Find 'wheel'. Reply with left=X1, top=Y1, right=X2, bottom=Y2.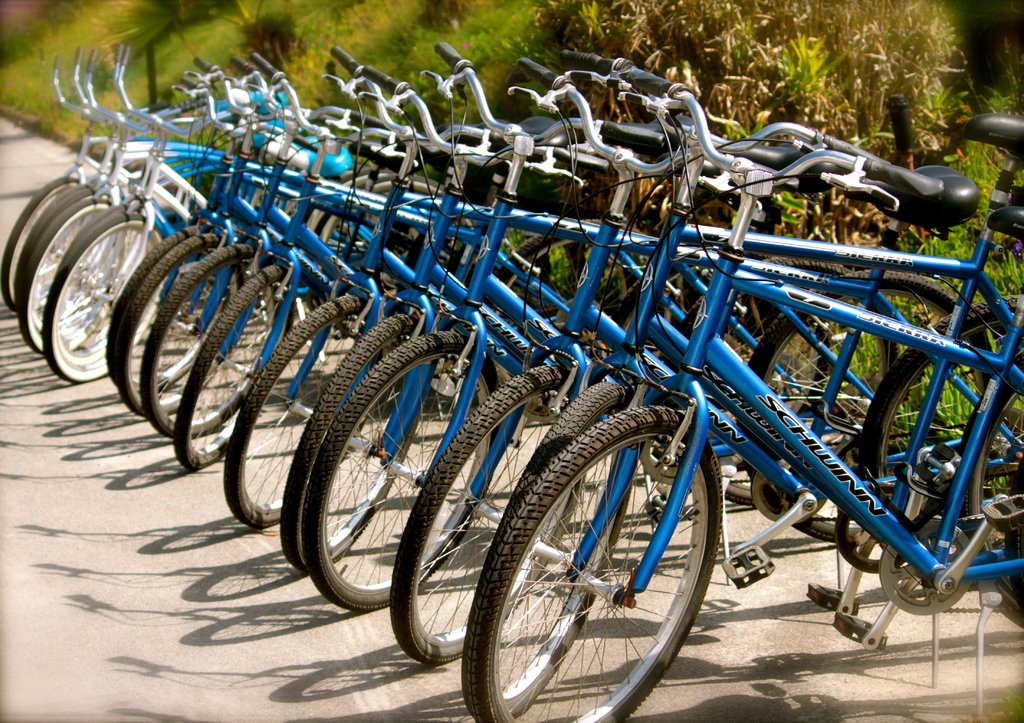
left=0, top=172, right=77, bottom=329.
